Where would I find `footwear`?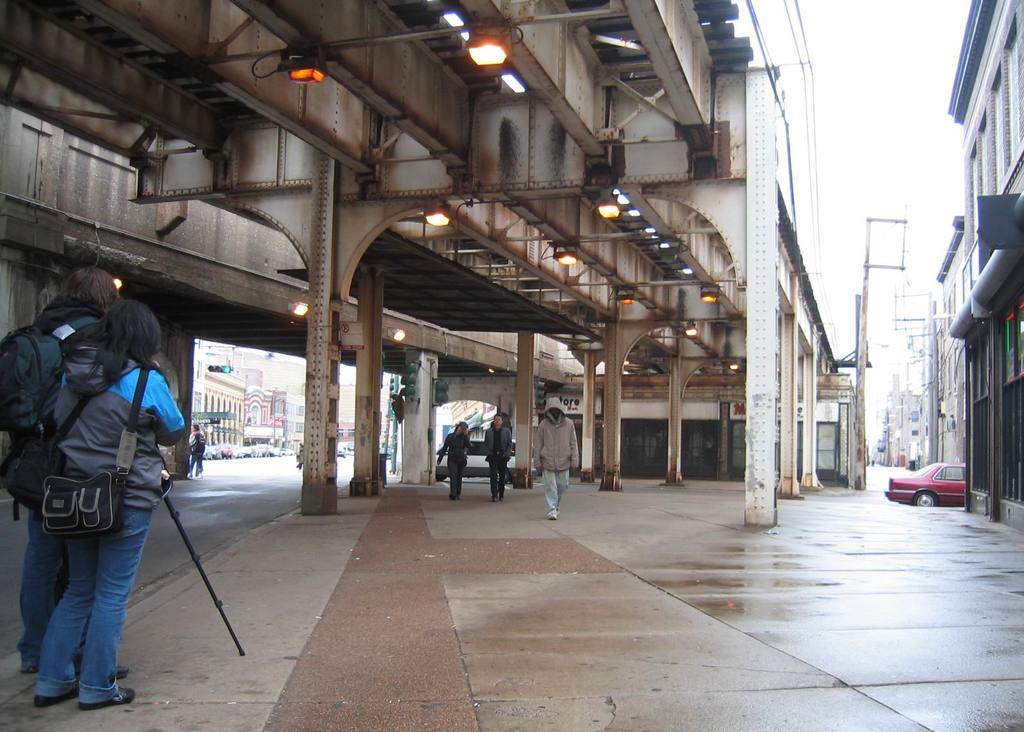
At x1=72, y1=663, x2=131, y2=682.
